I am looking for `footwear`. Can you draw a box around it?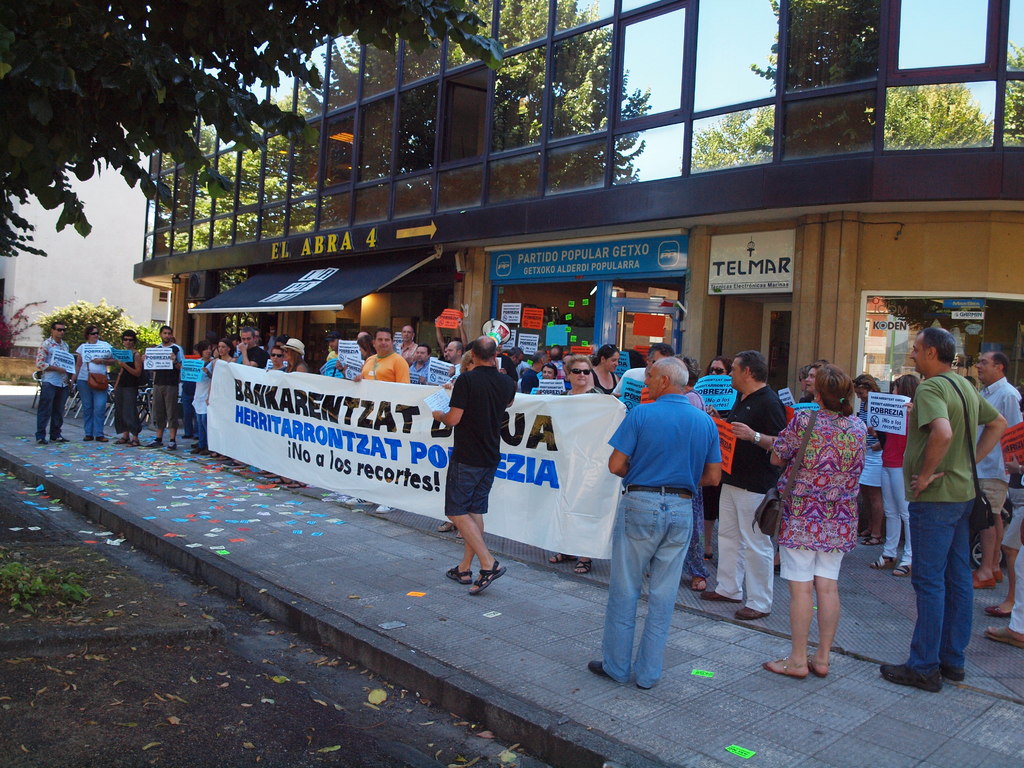
Sure, the bounding box is box=[447, 566, 475, 585].
